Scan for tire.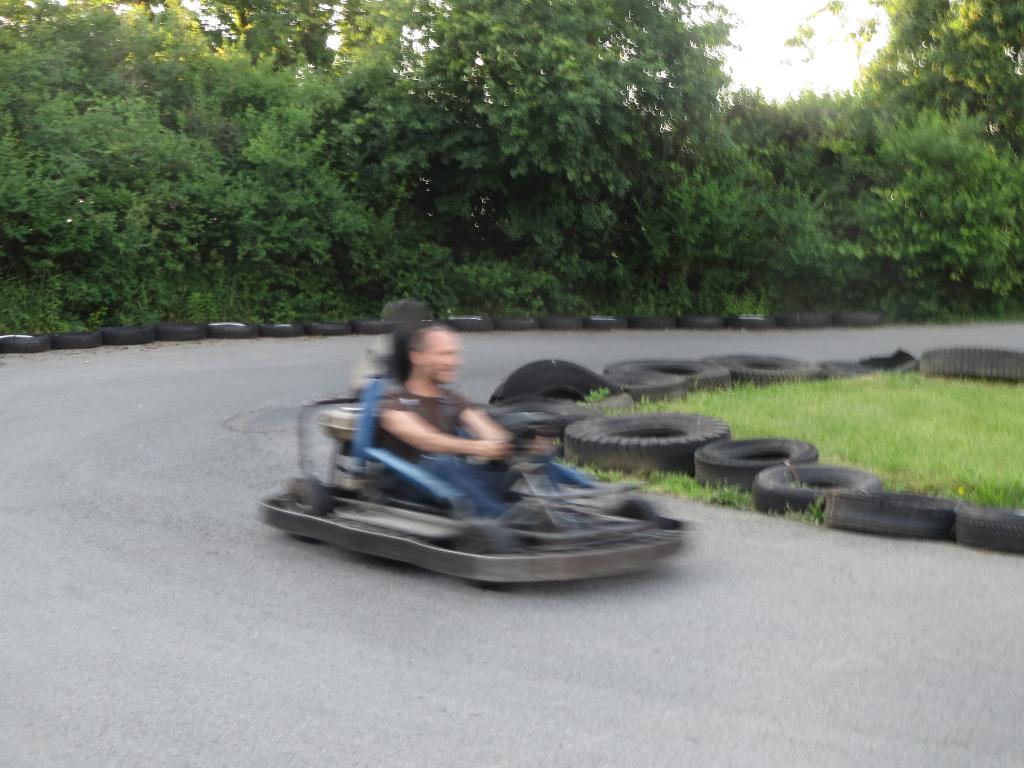
Scan result: locate(49, 328, 98, 349).
